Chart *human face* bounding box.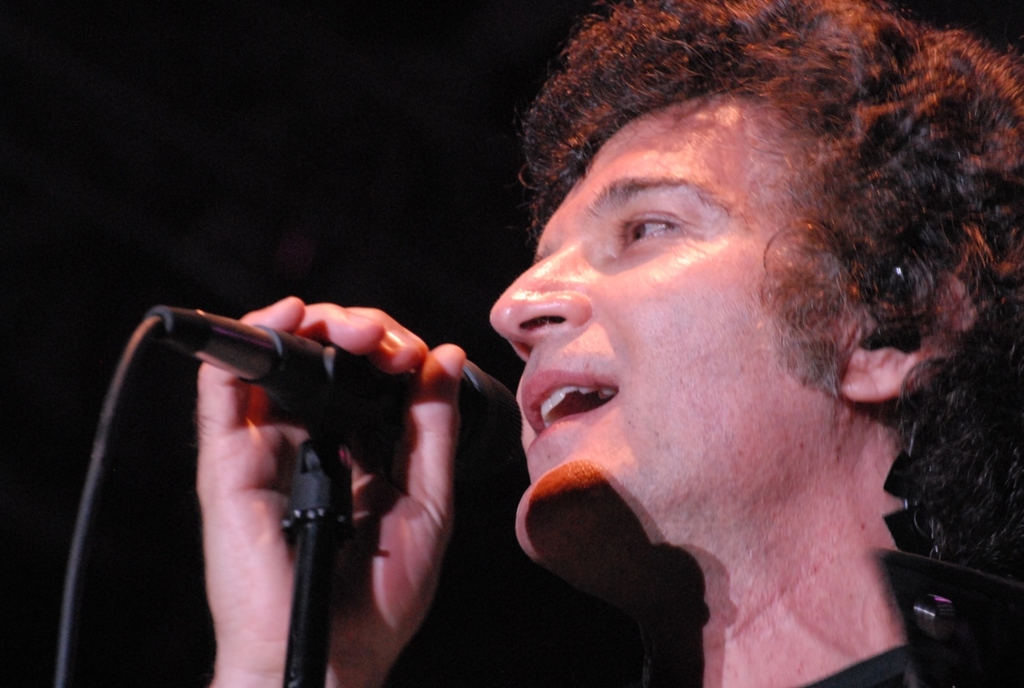
Charted: 487 101 833 566.
